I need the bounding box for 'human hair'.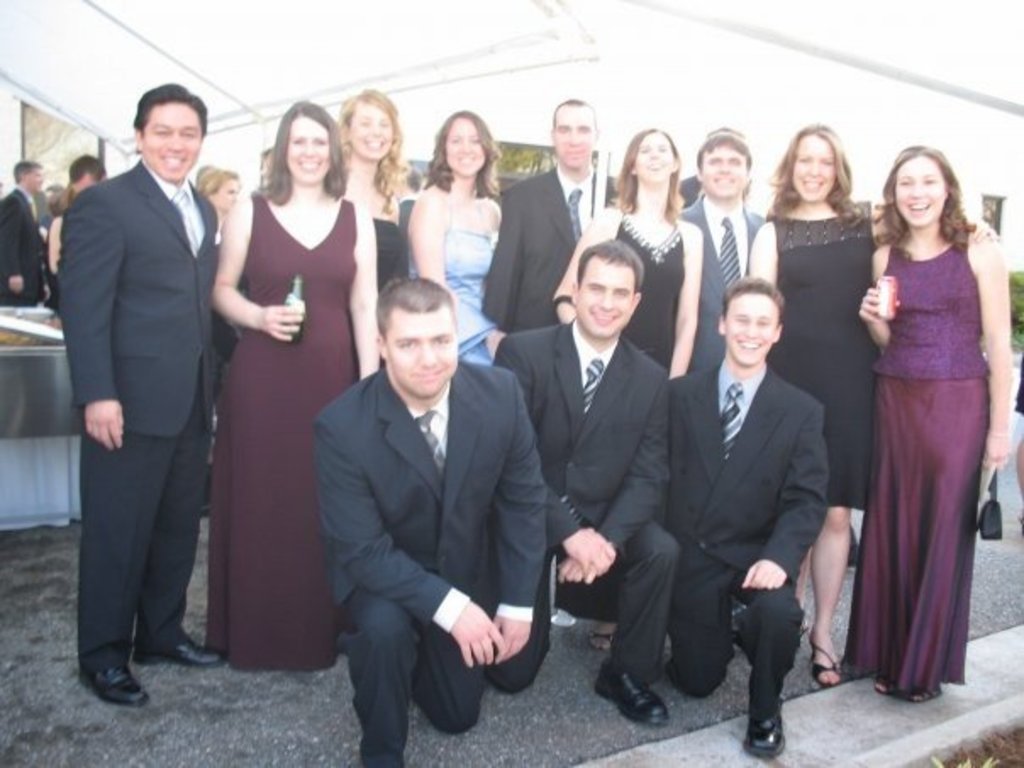
Here it is: box(424, 110, 500, 200).
